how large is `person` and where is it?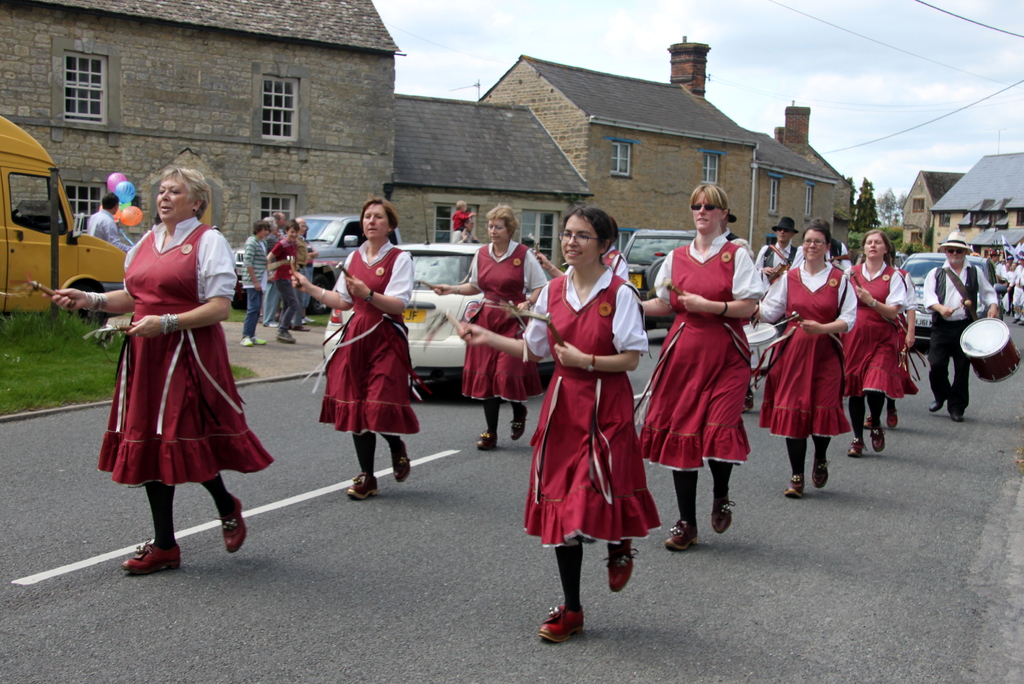
Bounding box: [641,181,762,551].
